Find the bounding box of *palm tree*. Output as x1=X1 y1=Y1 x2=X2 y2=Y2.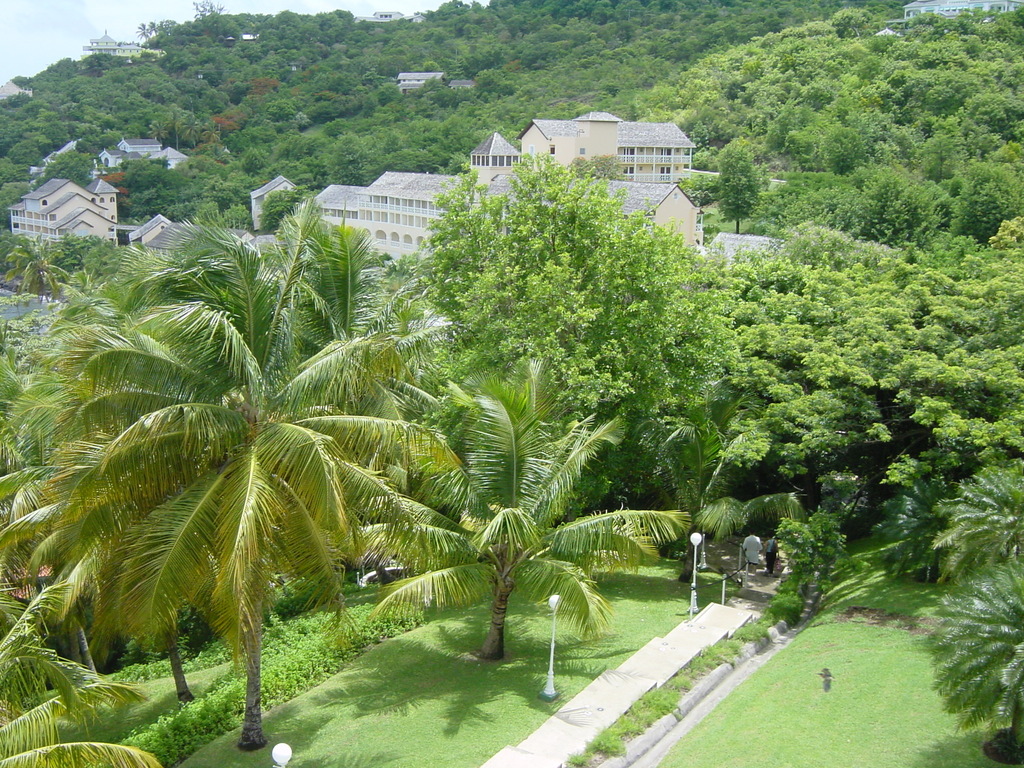
x1=637 y1=376 x2=804 y2=566.
